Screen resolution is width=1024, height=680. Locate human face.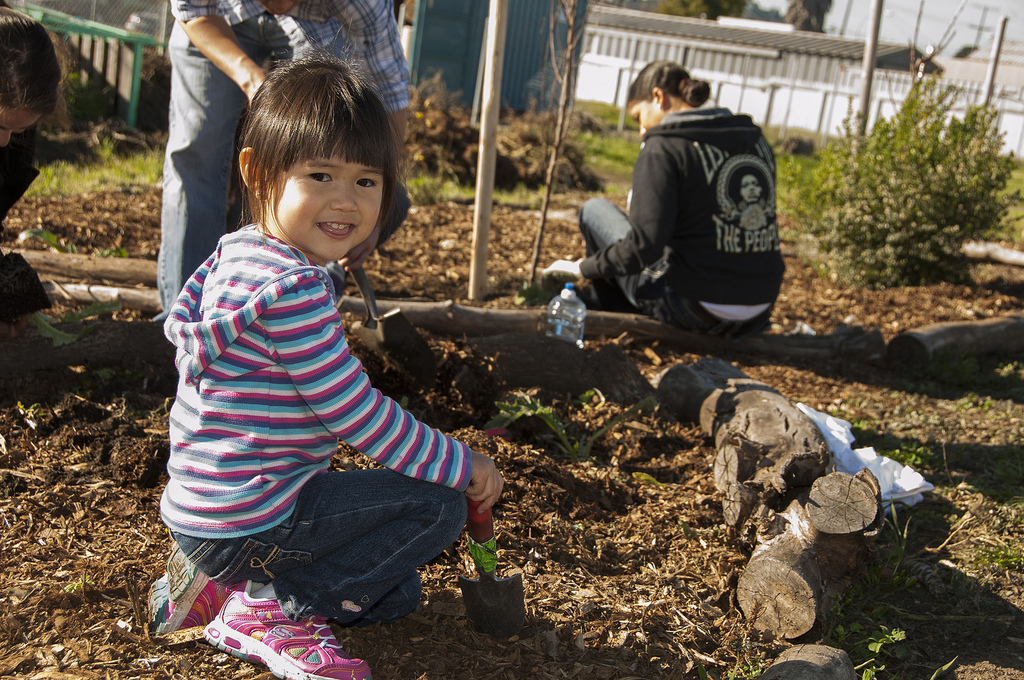
x1=273 y1=145 x2=377 y2=261.
